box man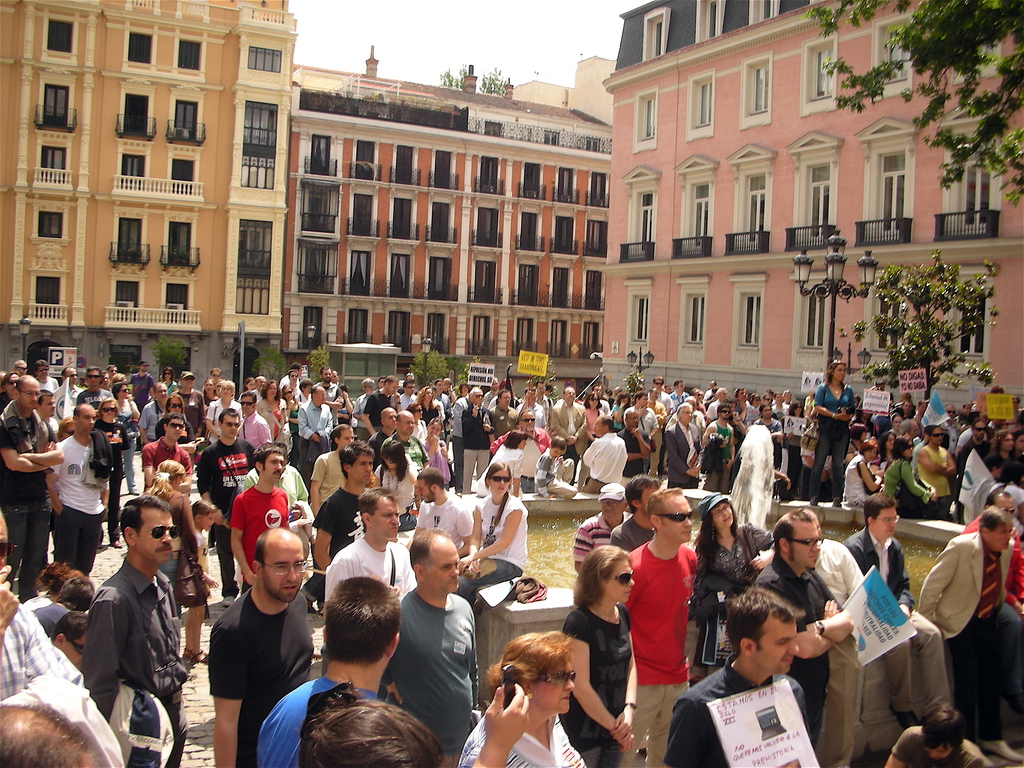
crop(238, 394, 271, 440)
